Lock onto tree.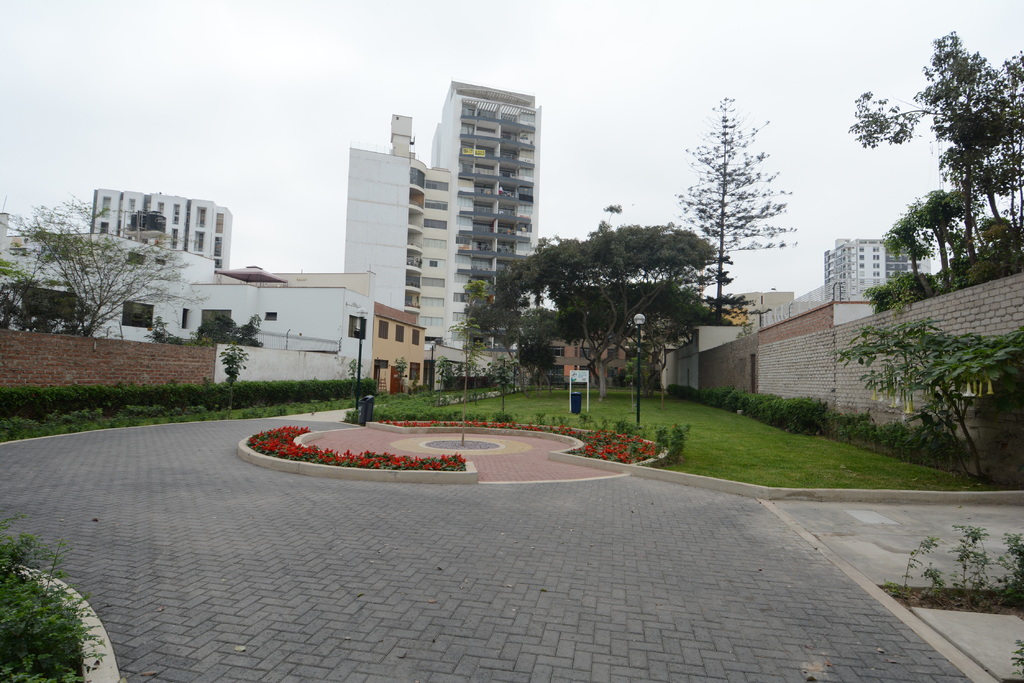
Locked: left=447, top=281, right=486, bottom=440.
